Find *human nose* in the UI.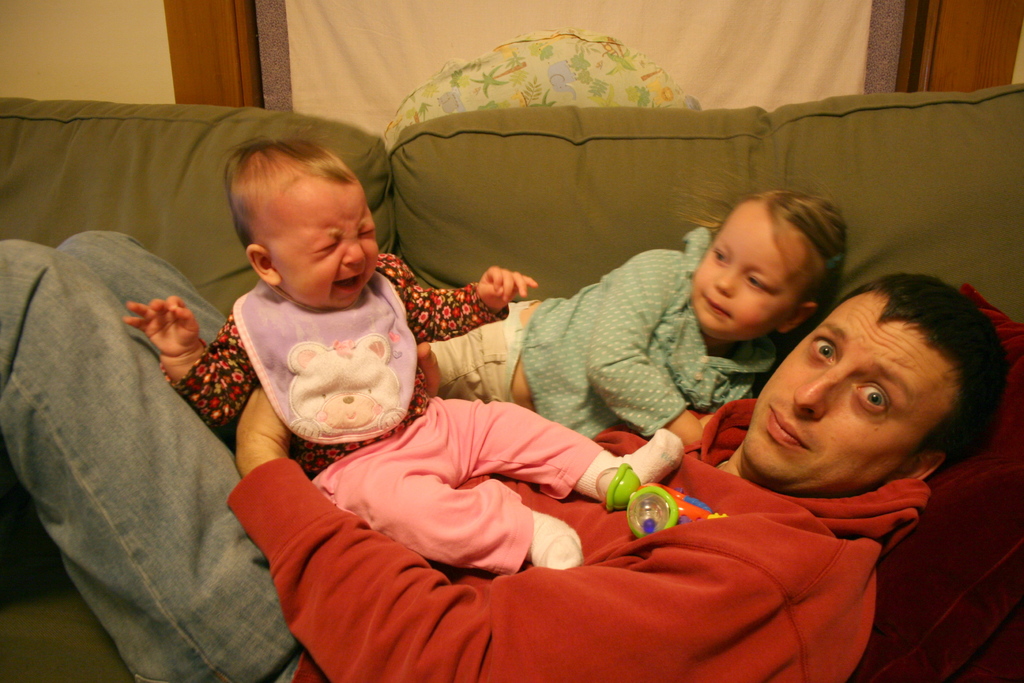
UI element at bbox=[341, 236, 369, 268].
